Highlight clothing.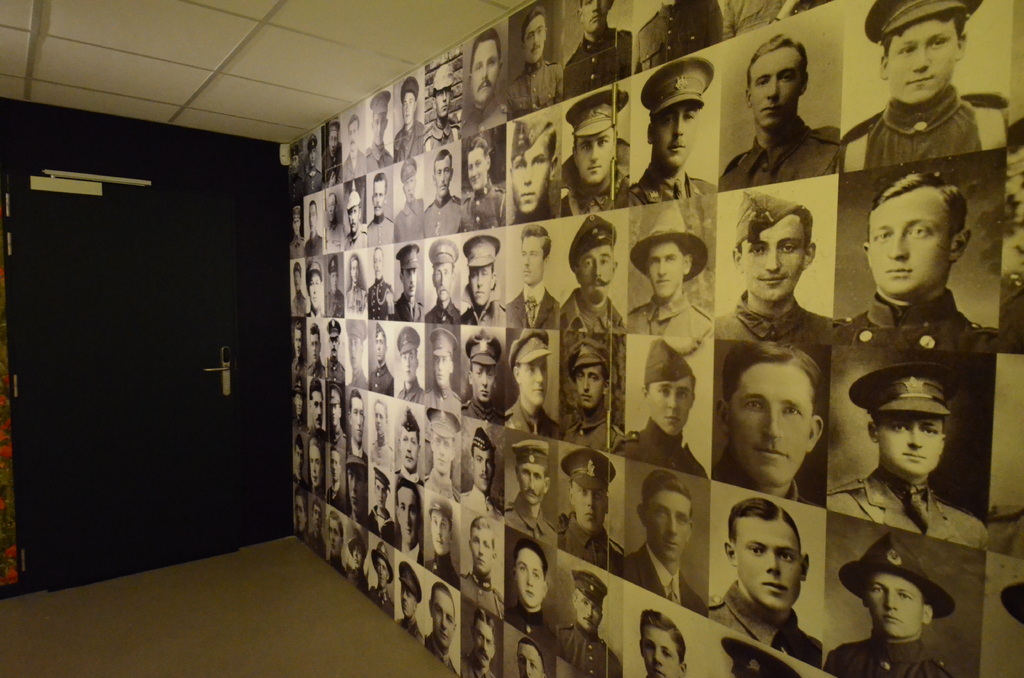
Highlighted region: bbox=(553, 623, 623, 677).
